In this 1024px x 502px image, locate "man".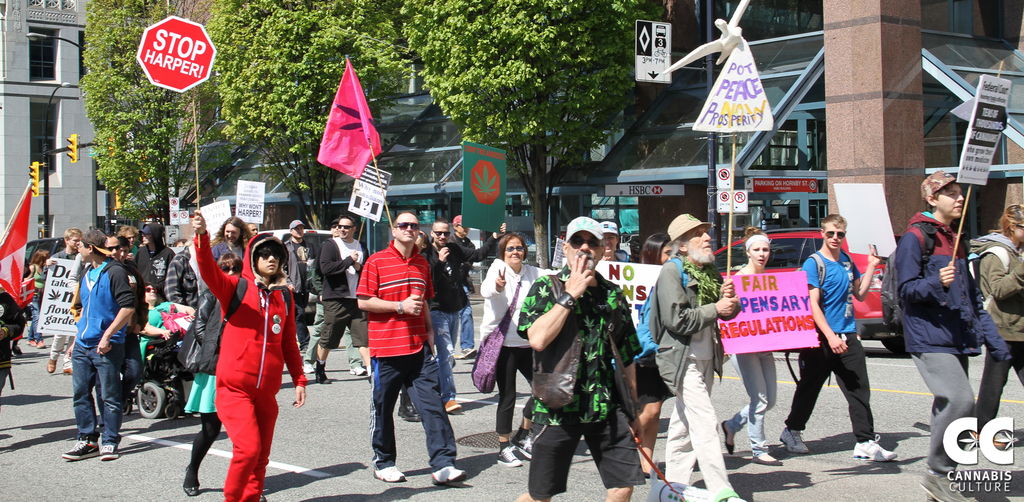
Bounding box: box=[421, 221, 490, 415].
